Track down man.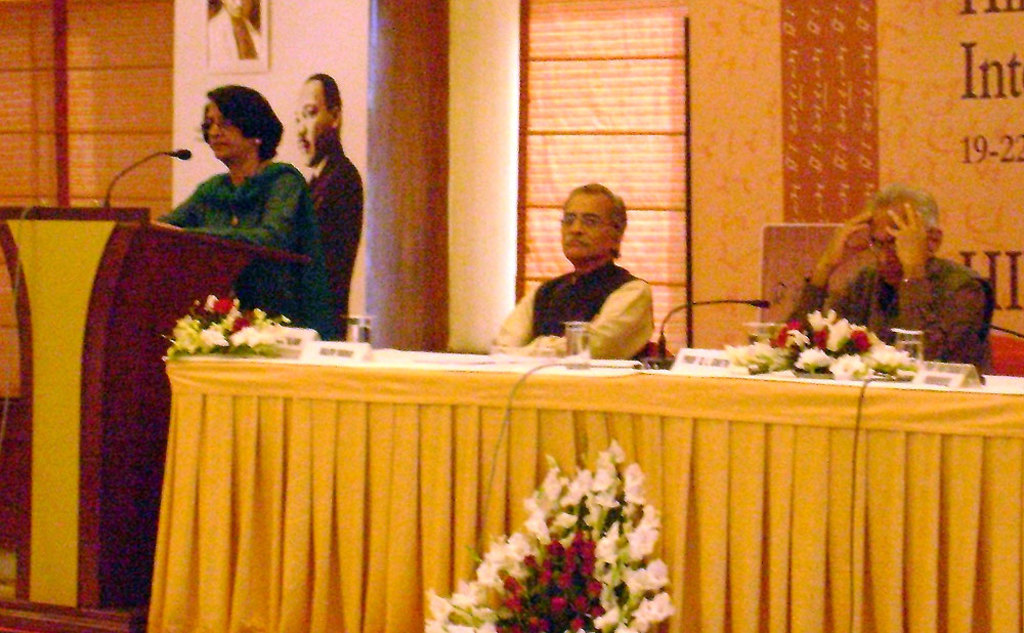
Tracked to <bbox>499, 180, 673, 366</bbox>.
